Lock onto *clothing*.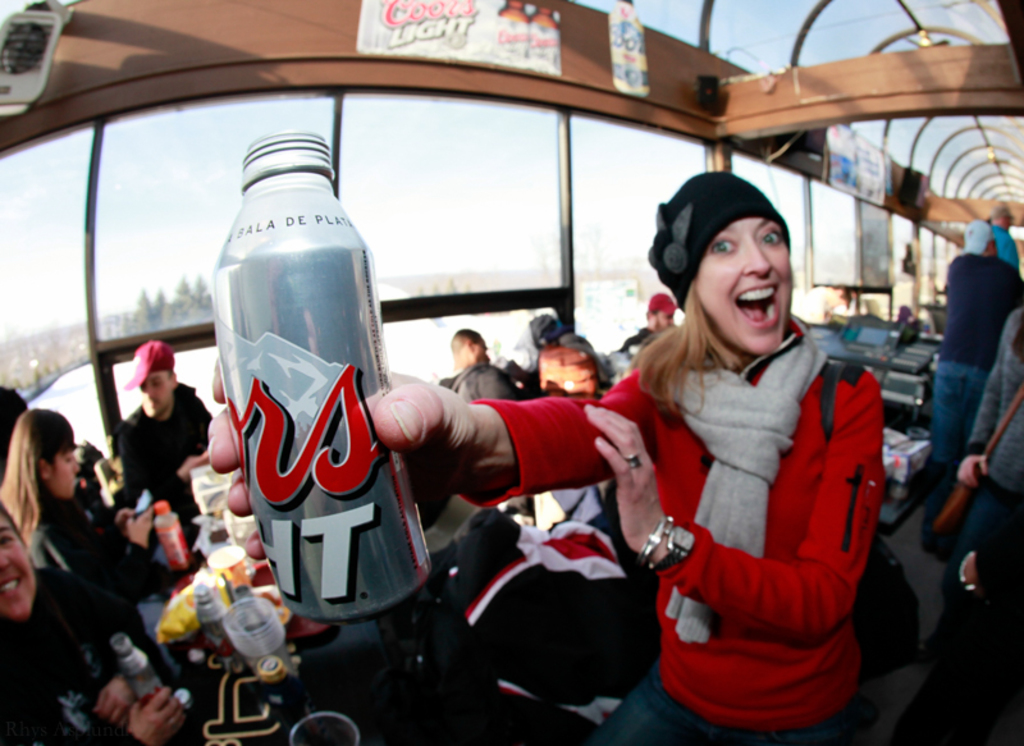
Locked: (945,257,1020,367).
